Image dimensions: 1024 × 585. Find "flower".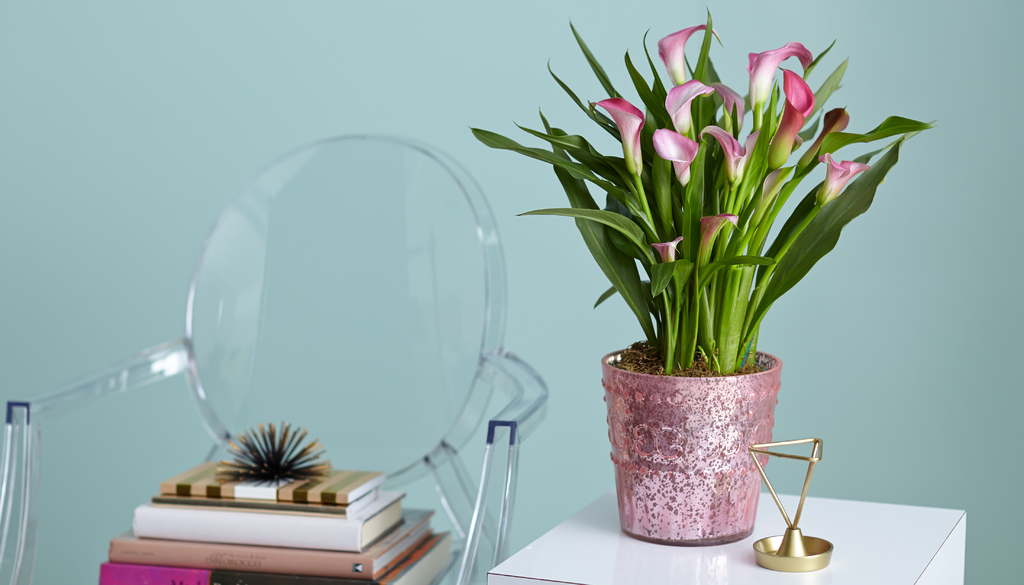
bbox(700, 118, 749, 190).
